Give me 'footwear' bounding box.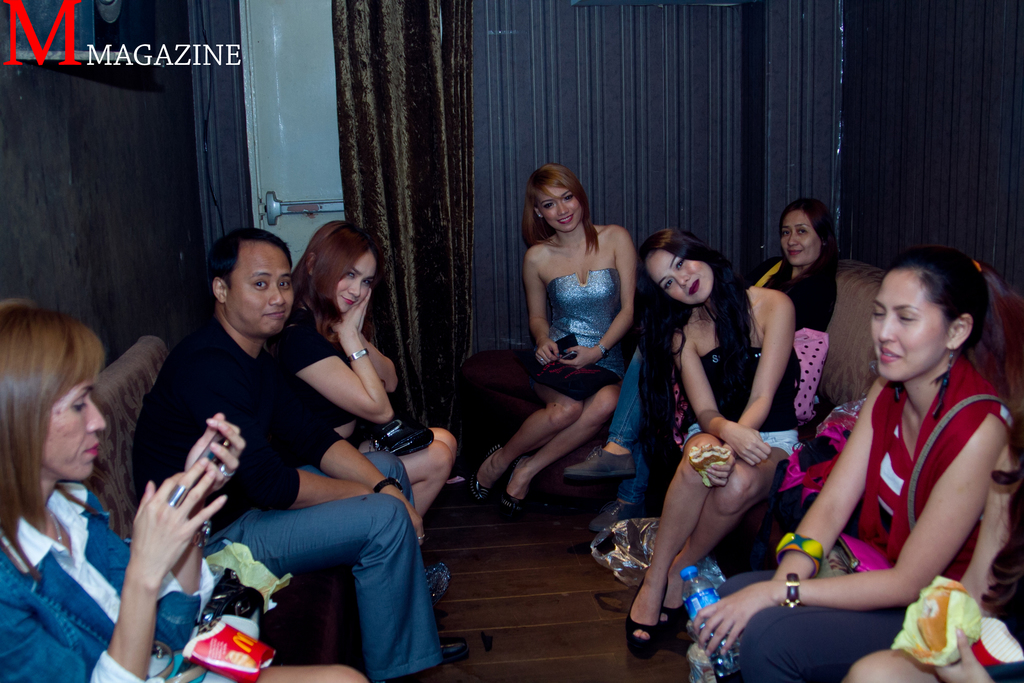
(left=500, top=458, right=521, bottom=515).
